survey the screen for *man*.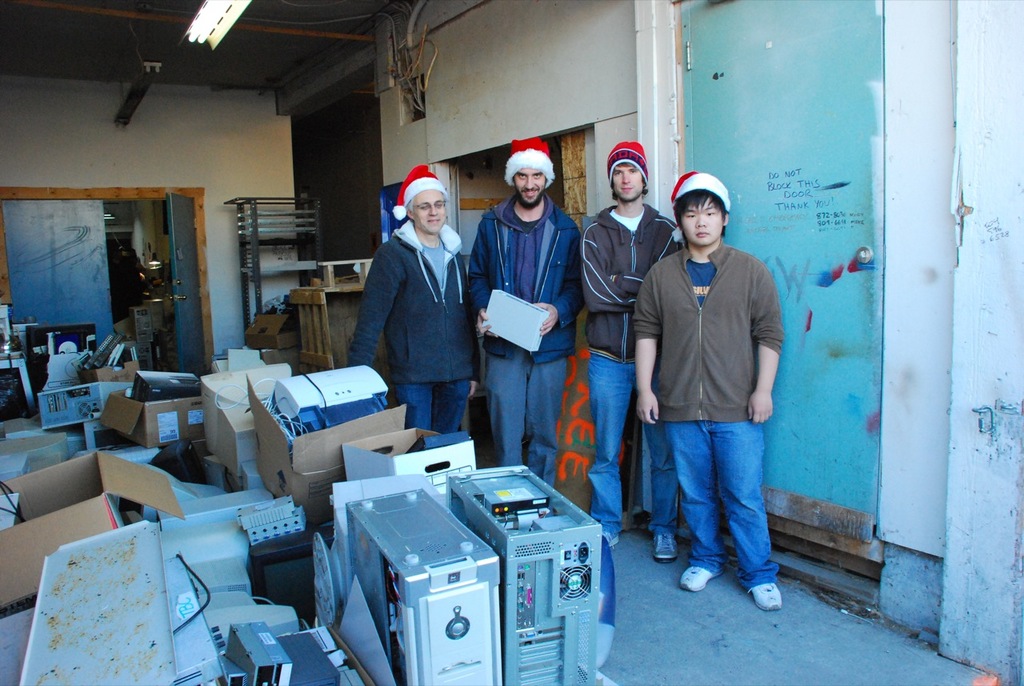
Survey found: (x1=618, y1=177, x2=795, y2=612).
